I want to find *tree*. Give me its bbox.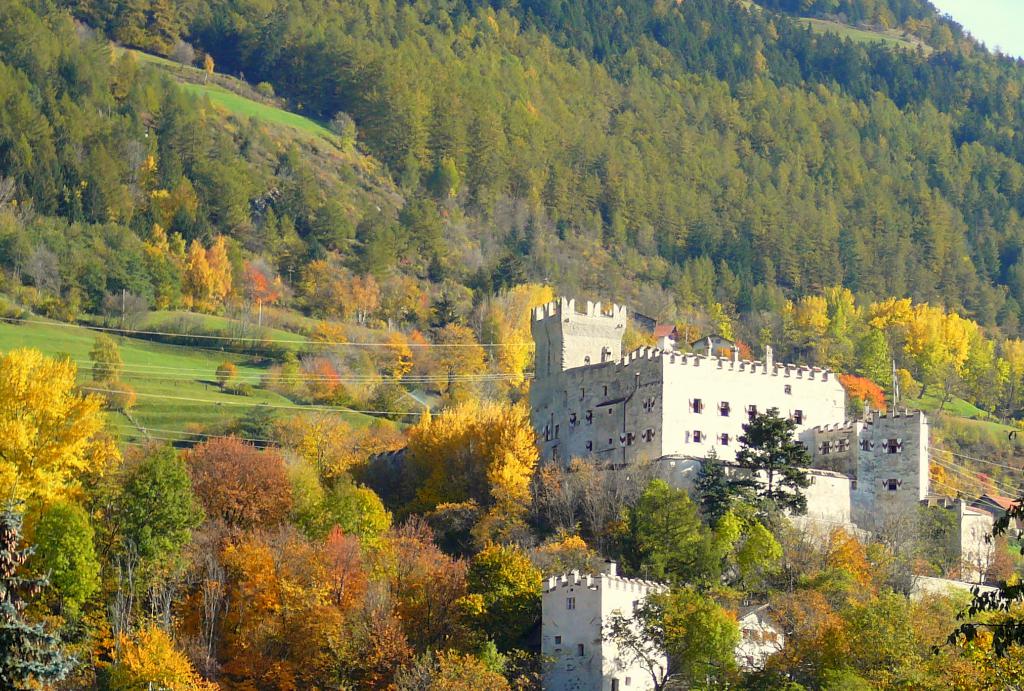
rect(200, 53, 218, 86).
